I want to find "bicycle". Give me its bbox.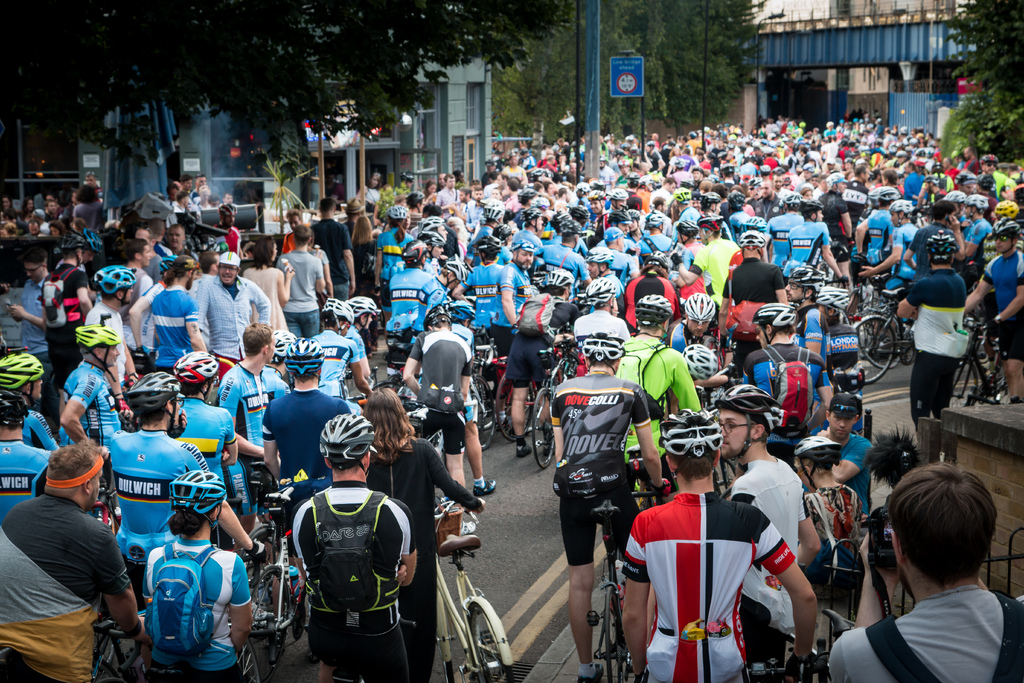
BBox(438, 263, 472, 320).
